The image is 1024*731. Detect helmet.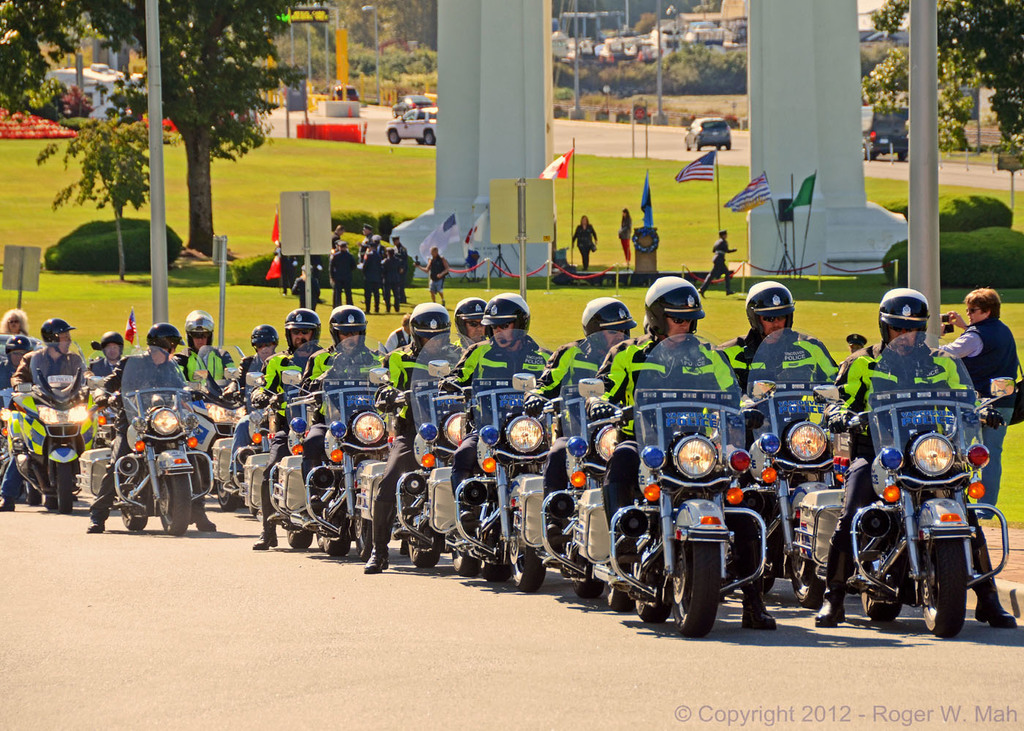
Detection: x1=483 y1=289 x2=532 y2=346.
